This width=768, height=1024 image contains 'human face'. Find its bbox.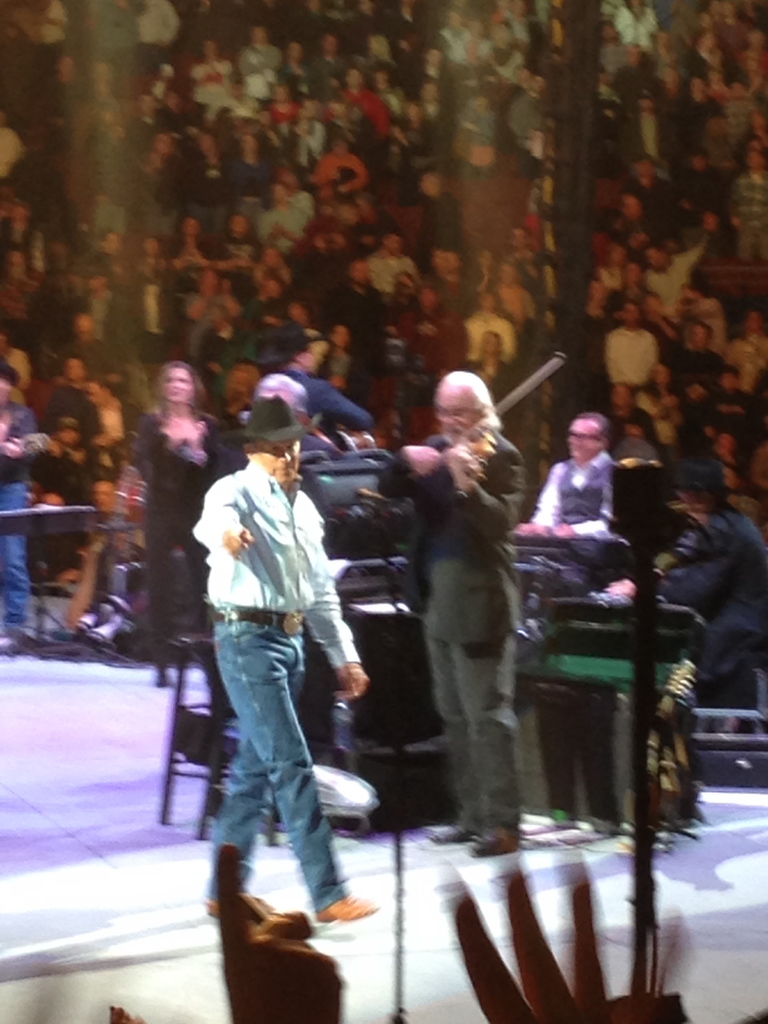
[left=156, top=363, right=195, bottom=403].
